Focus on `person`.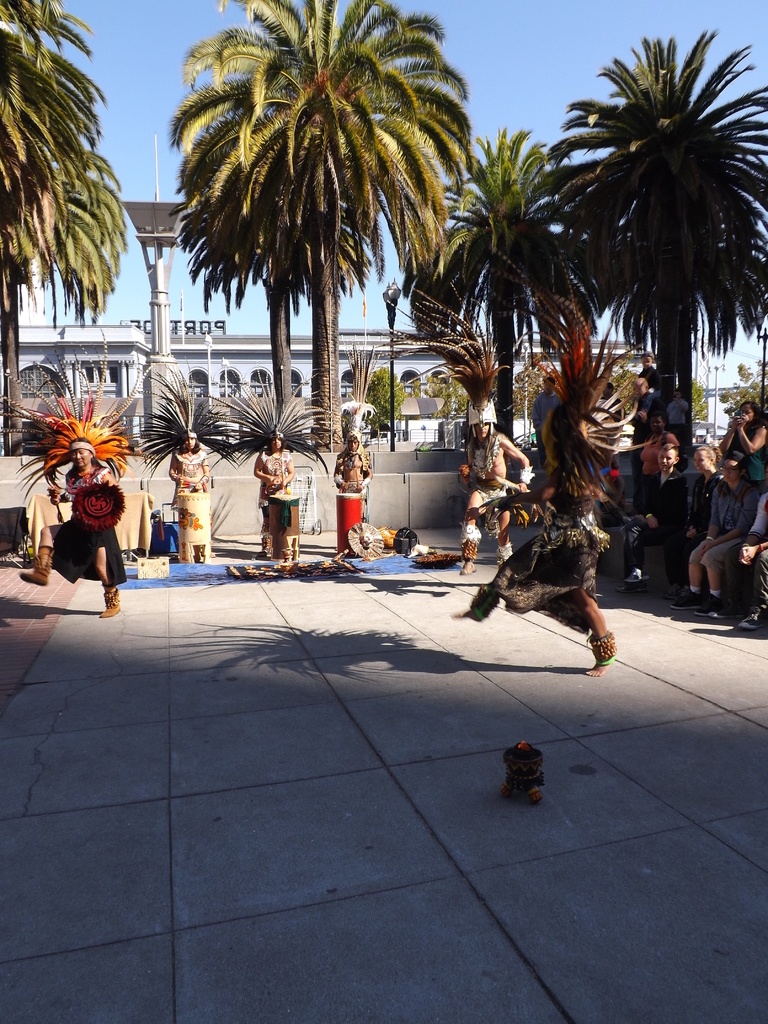
Focused at [672,458,755,617].
